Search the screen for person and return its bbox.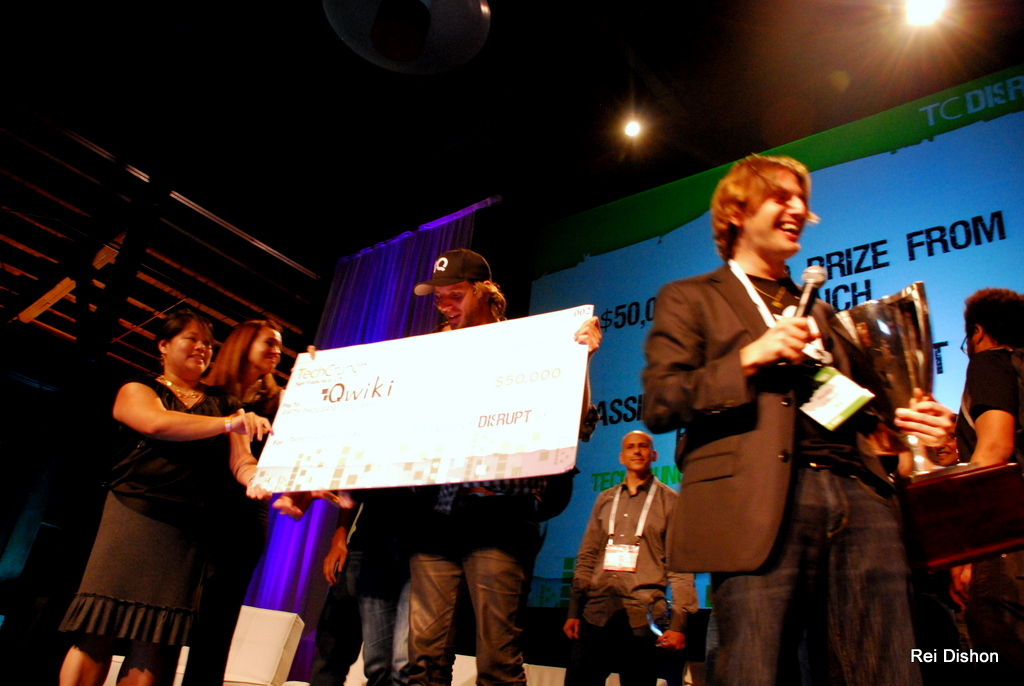
Found: 305 246 602 685.
